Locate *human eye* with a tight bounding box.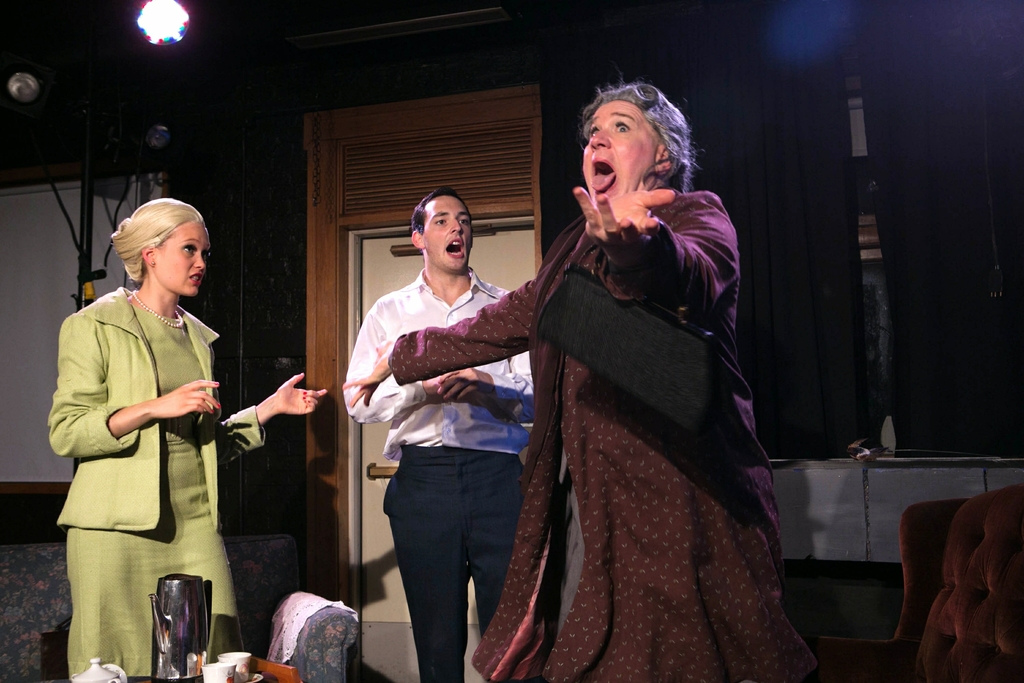
x1=456, y1=217, x2=472, y2=229.
